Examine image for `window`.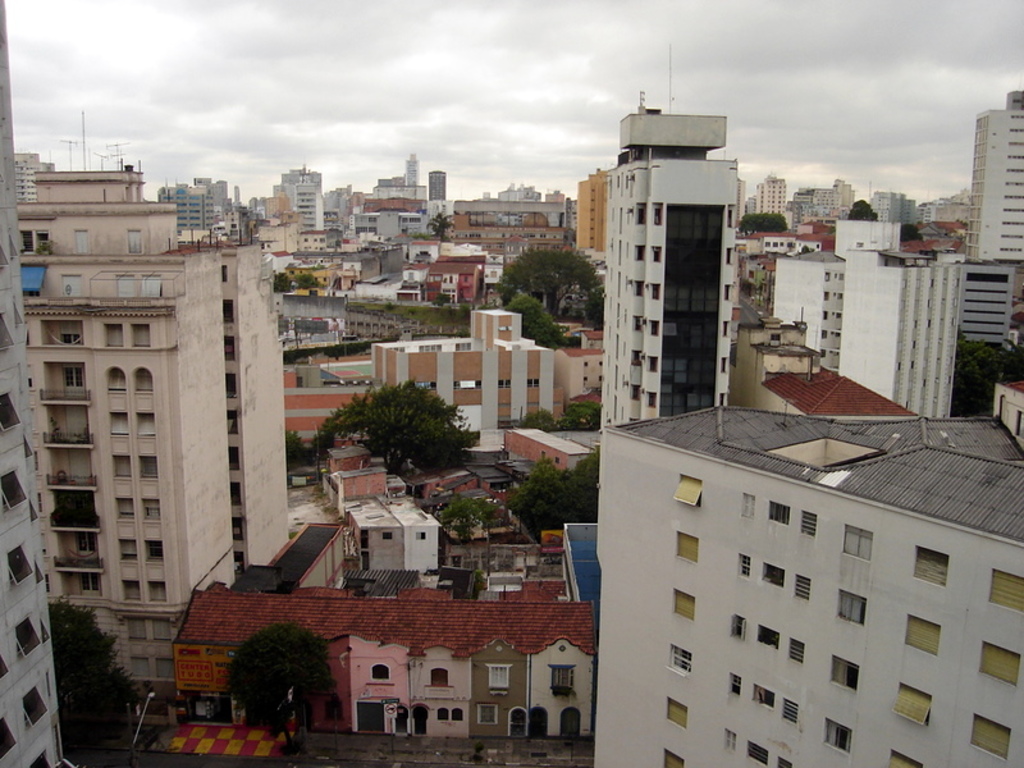
Examination result: box(134, 370, 155, 389).
